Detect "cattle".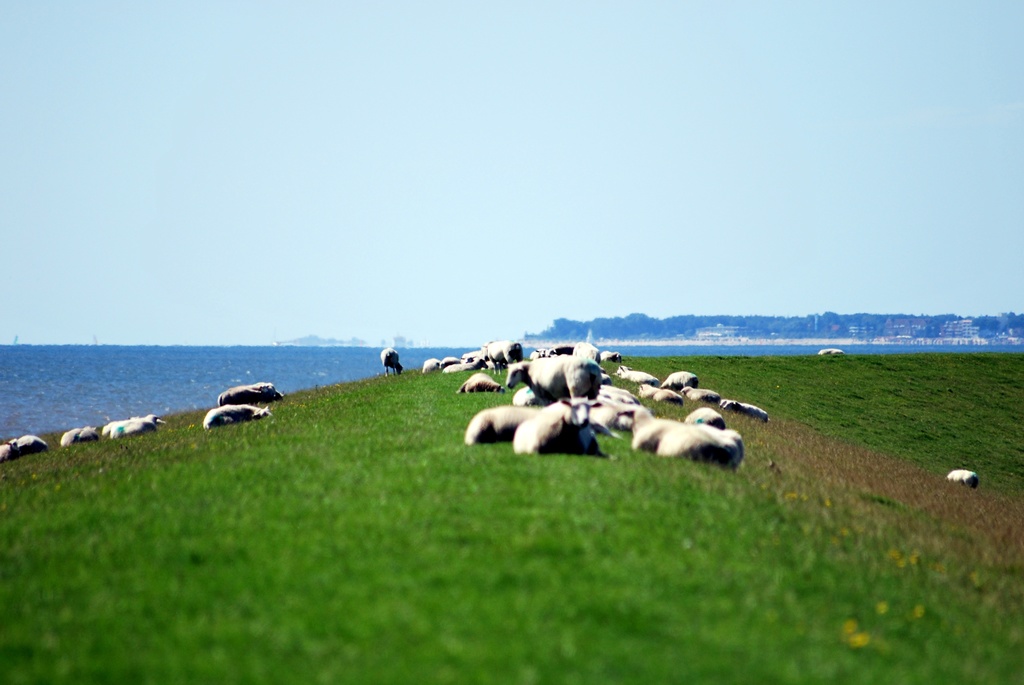
Detected at <bbox>442, 355, 463, 368</bbox>.
